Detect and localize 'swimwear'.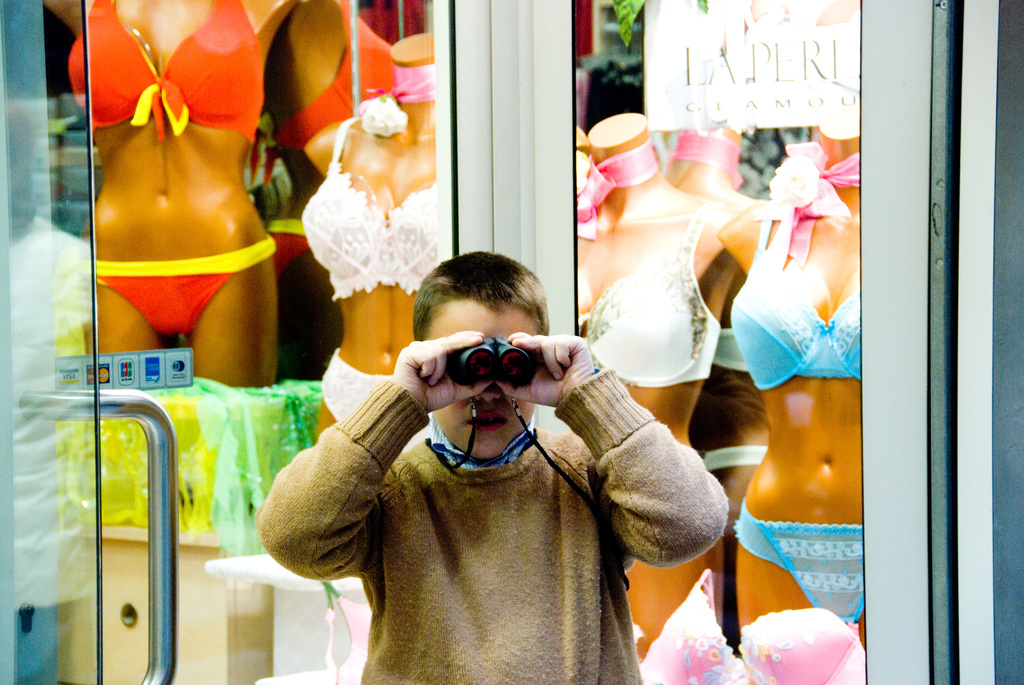
Localized at select_region(736, 500, 865, 621).
